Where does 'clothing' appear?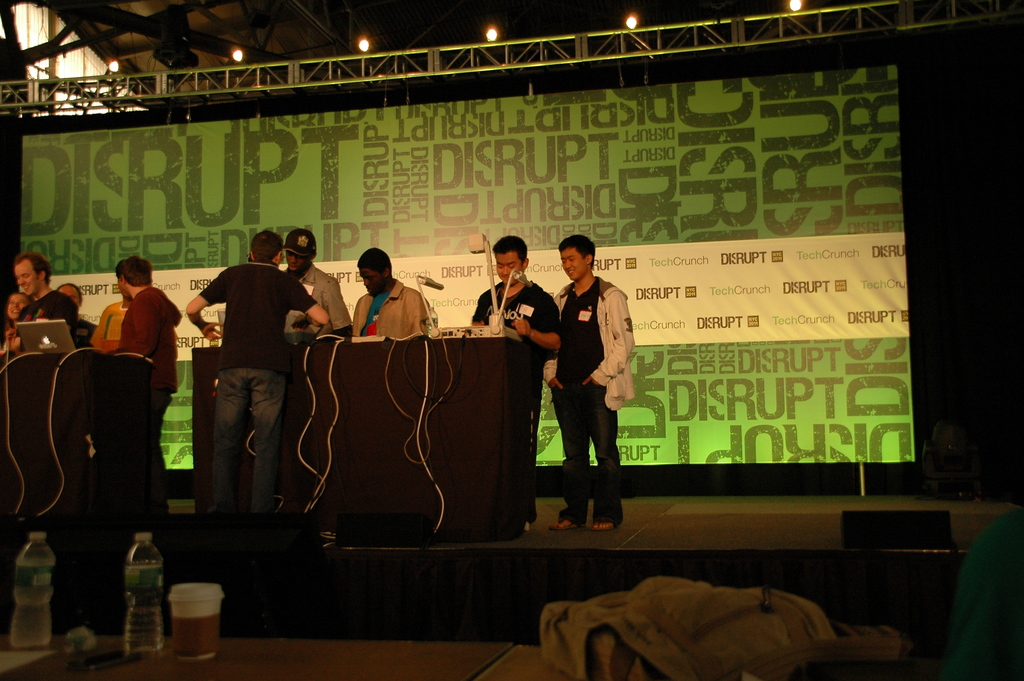
Appears at detection(549, 252, 646, 500).
